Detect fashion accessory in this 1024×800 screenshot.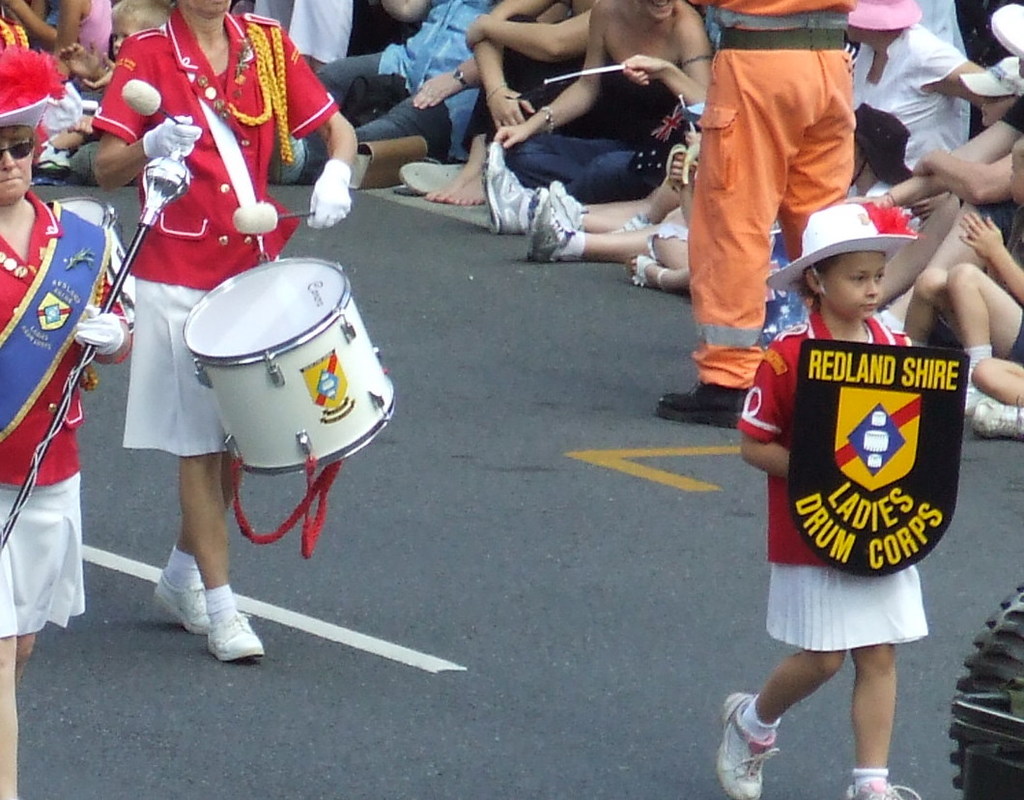
Detection: box=[541, 103, 555, 133].
